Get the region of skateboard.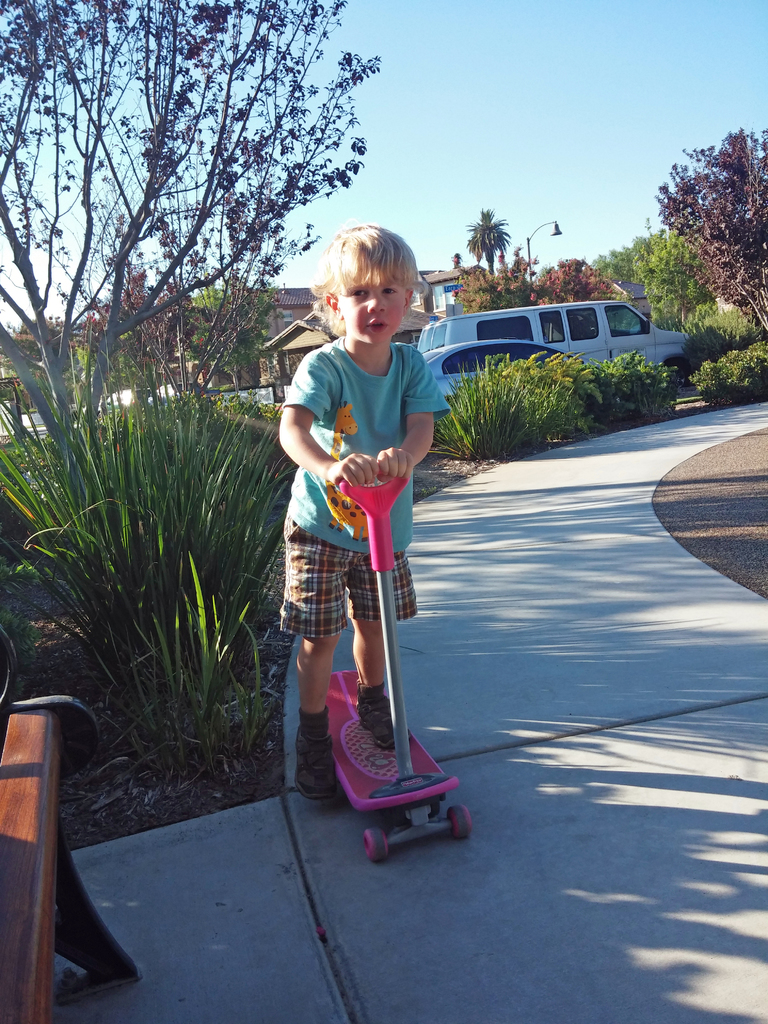
locate(312, 682, 481, 851).
